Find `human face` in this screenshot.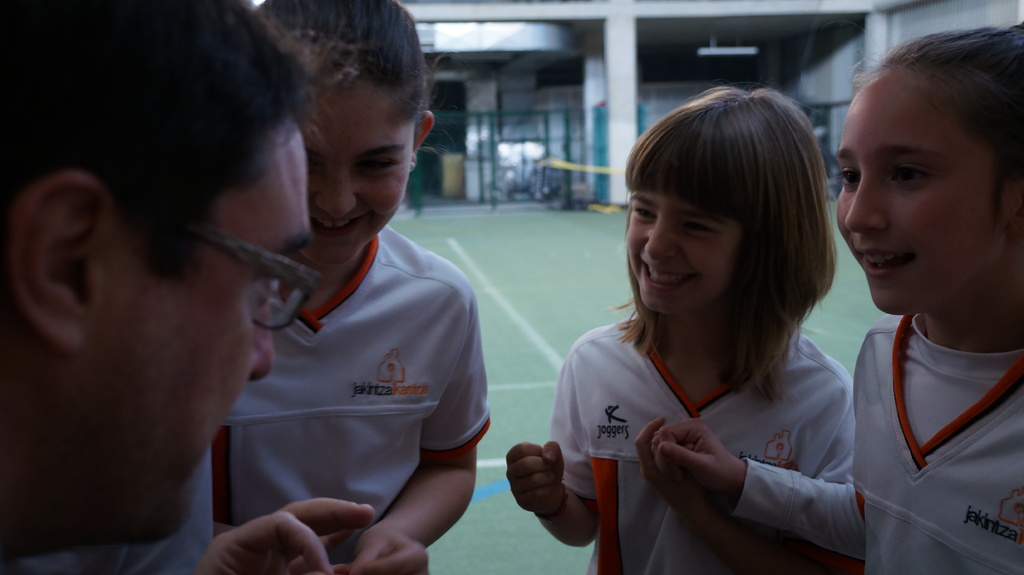
The bounding box for `human face` is 86/142/311/522.
